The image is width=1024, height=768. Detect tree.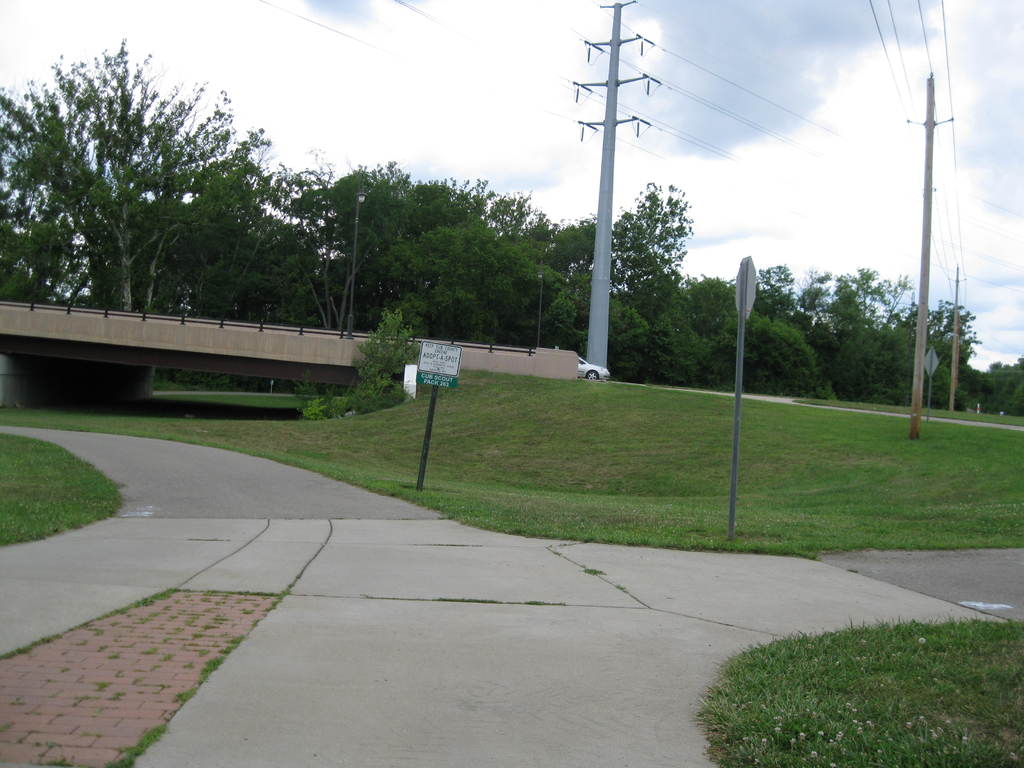
Detection: x1=748 y1=253 x2=795 y2=300.
